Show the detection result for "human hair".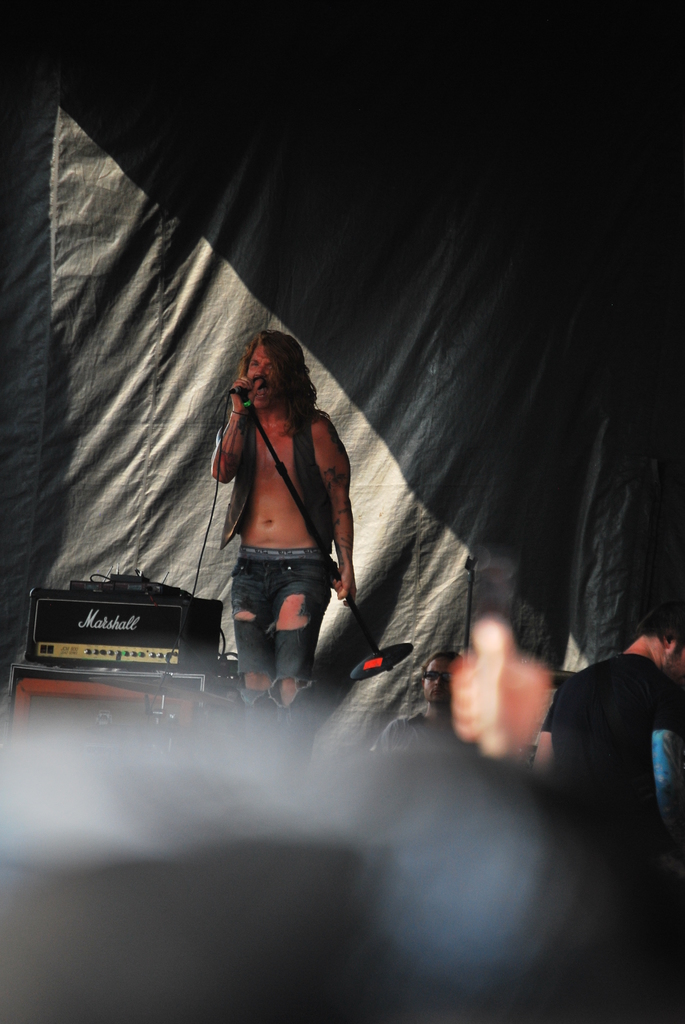
<box>227,325,321,465</box>.
